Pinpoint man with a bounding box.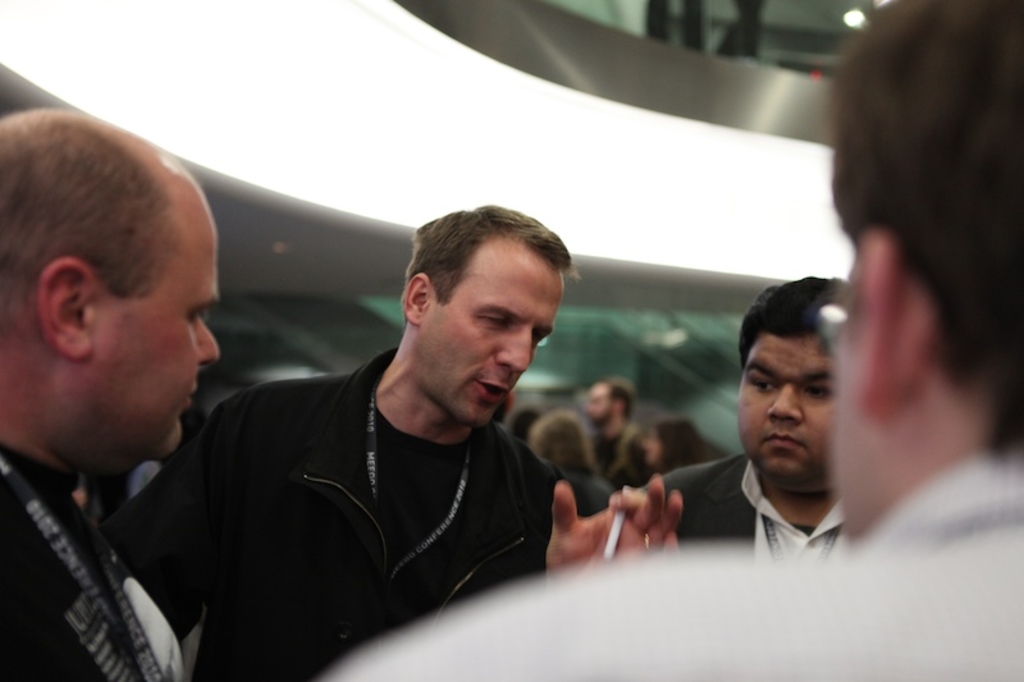
0/104/224/681.
